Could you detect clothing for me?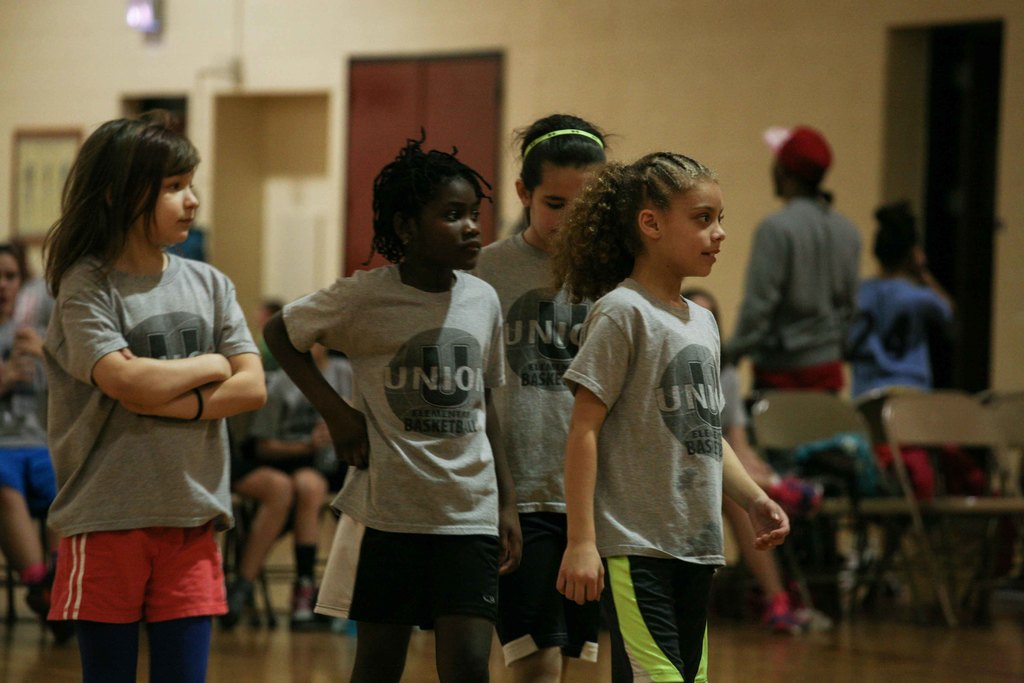
Detection result: 229 404 268 493.
